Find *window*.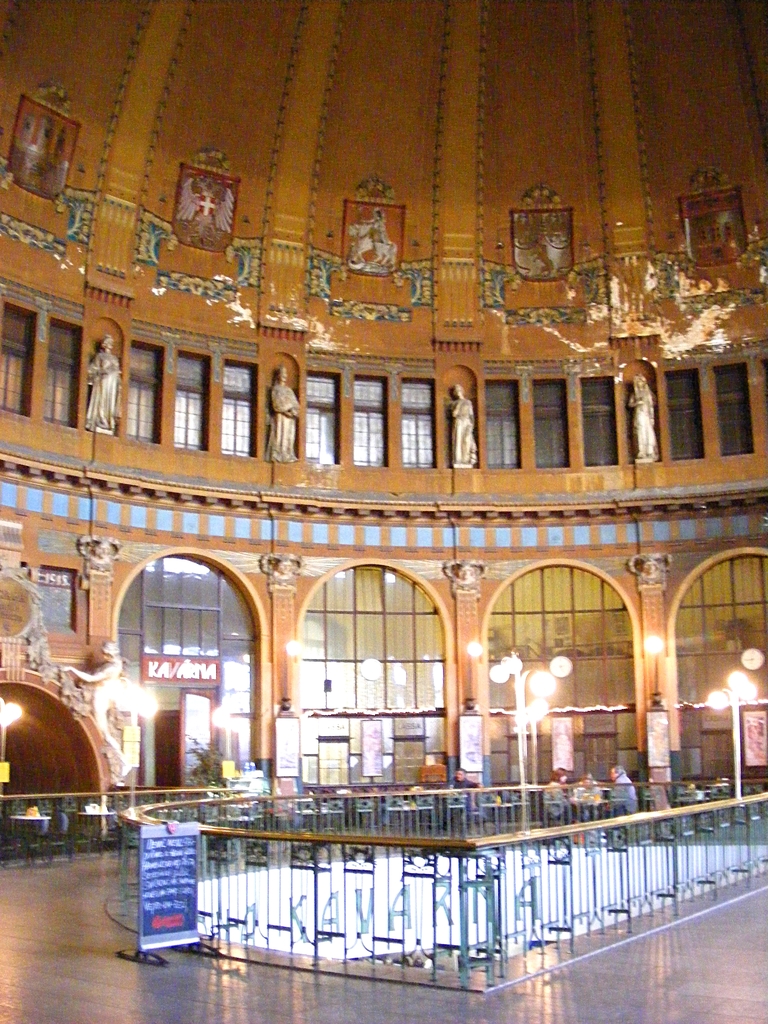
{"left": 303, "top": 376, "right": 342, "bottom": 463}.
